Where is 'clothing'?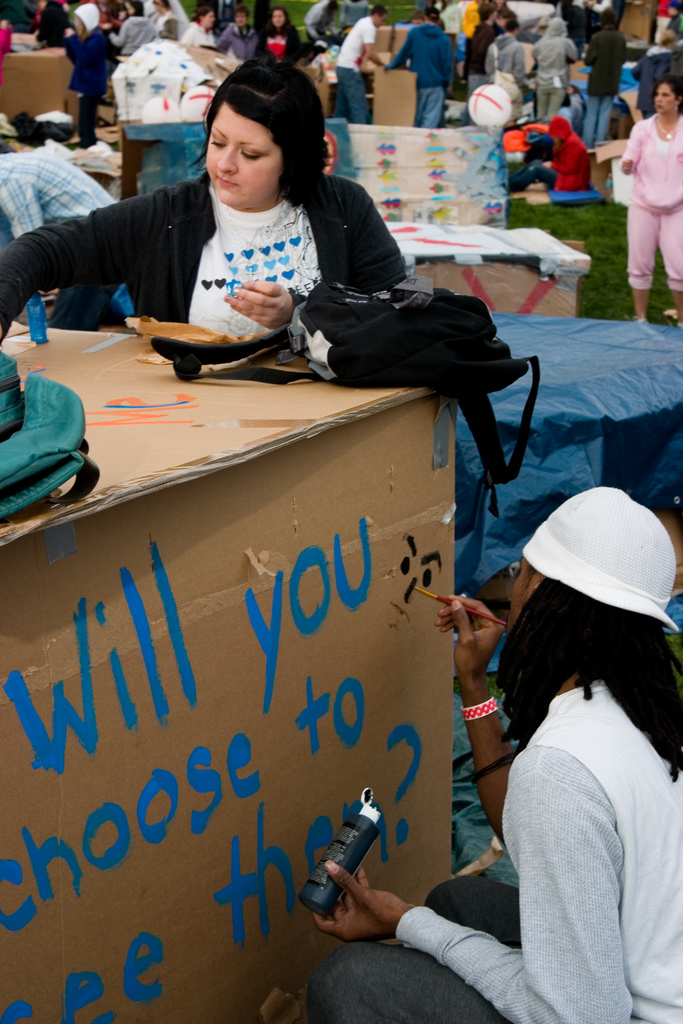
left=0, top=157, right=410, bottom=365.
